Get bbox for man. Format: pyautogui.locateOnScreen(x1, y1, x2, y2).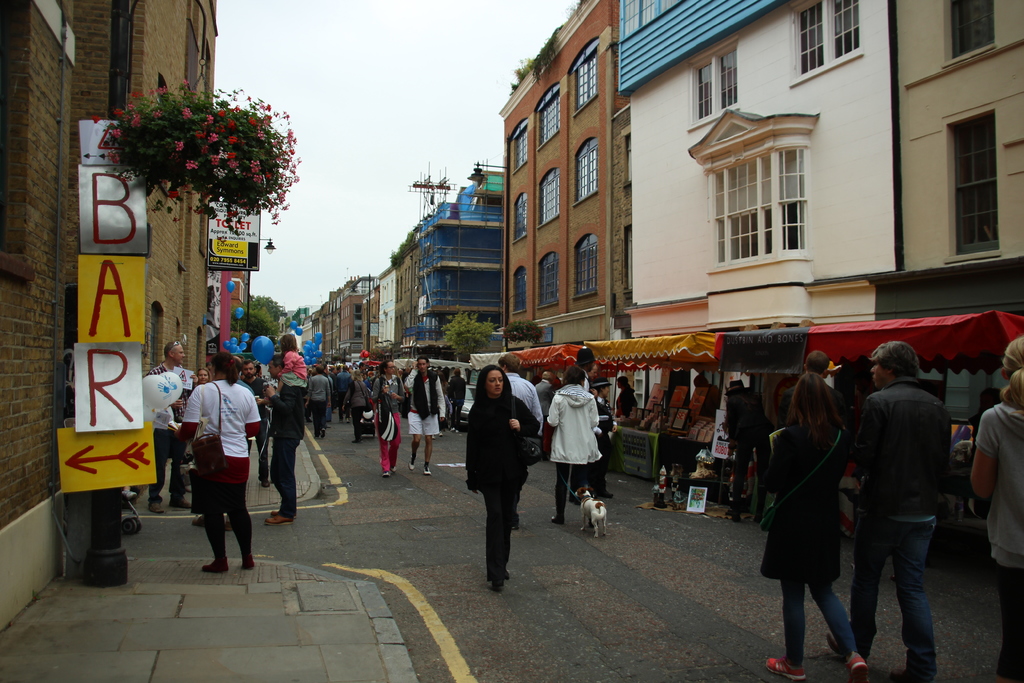
pyautogui.locateOnScreen(495, 354, 543, 528).
